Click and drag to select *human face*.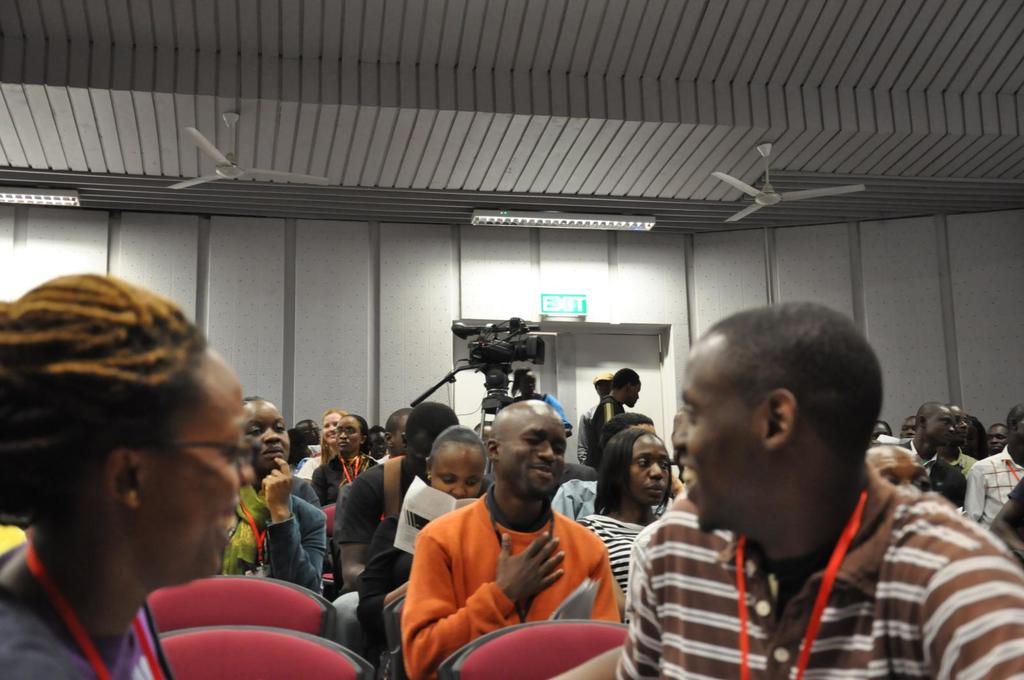
Selection: pyautogui.locateOnScreen(673, 348, 758, 533).
